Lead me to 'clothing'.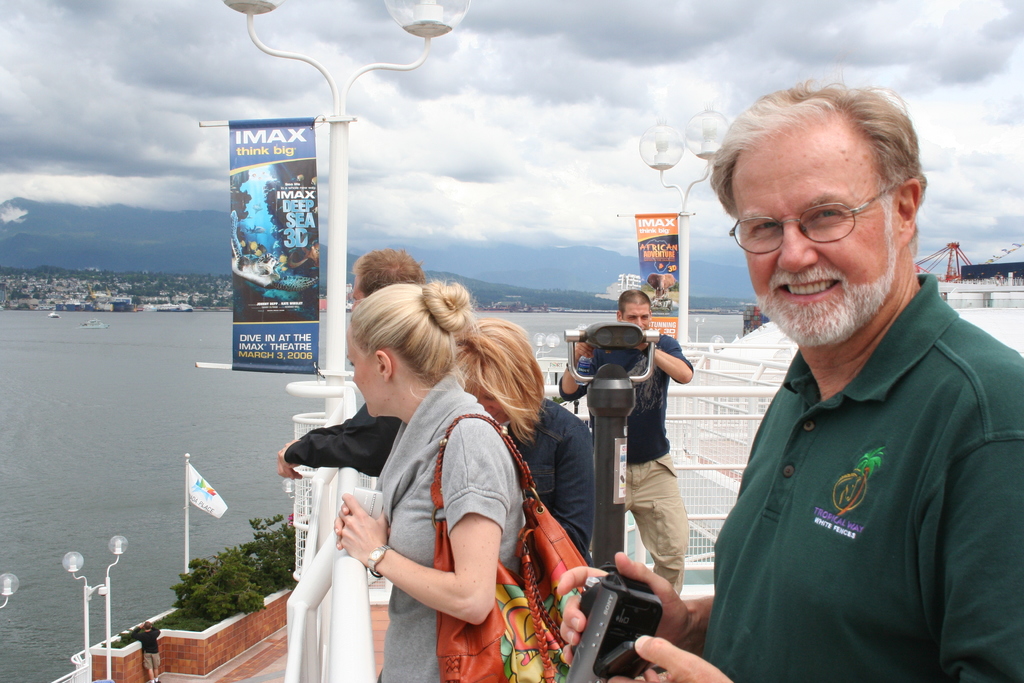
Lead to x1=704 y1=275 x2=1023 y2=682.
